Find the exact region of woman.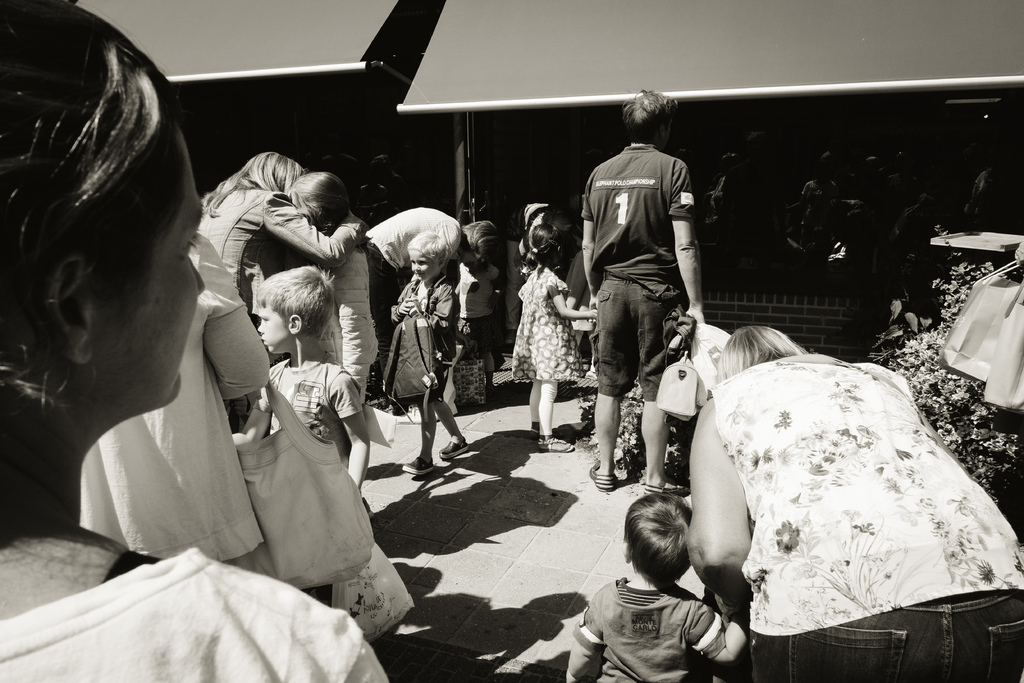
Exact region: detection(684, 325, 1023, 682).
